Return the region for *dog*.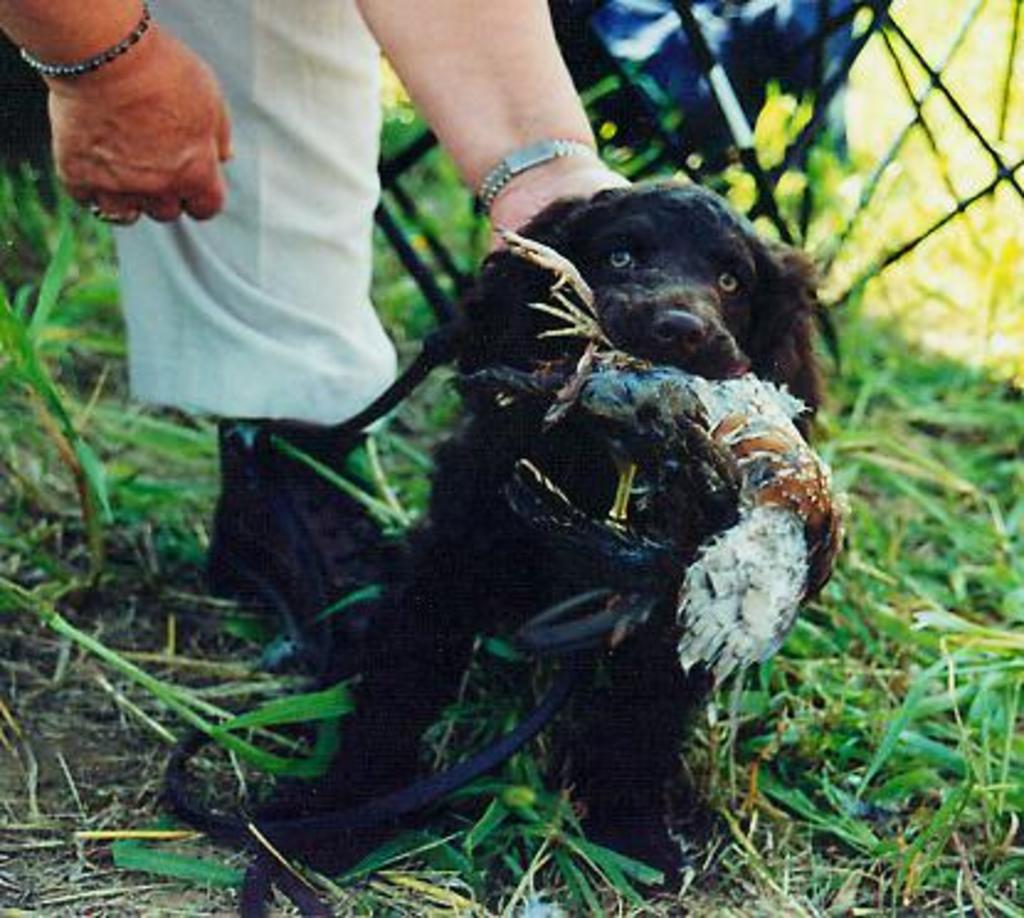
118 173 841 916.
